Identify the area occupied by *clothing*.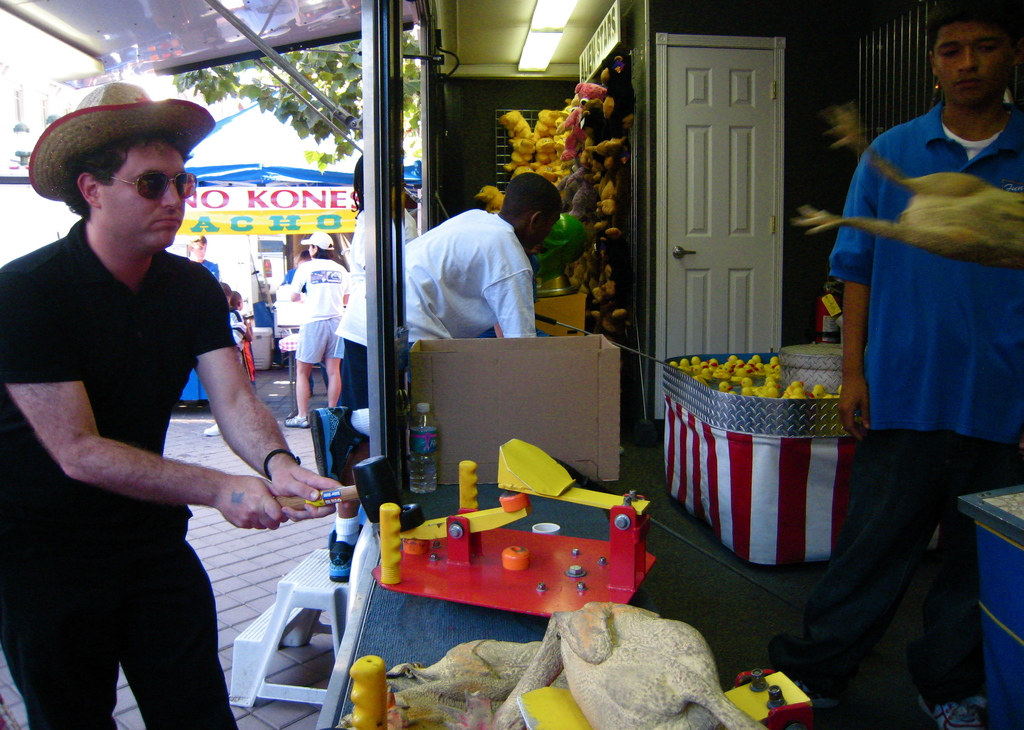
Area: {"left": 0, "top": 215, "right": 240, "bottom": 727}.
